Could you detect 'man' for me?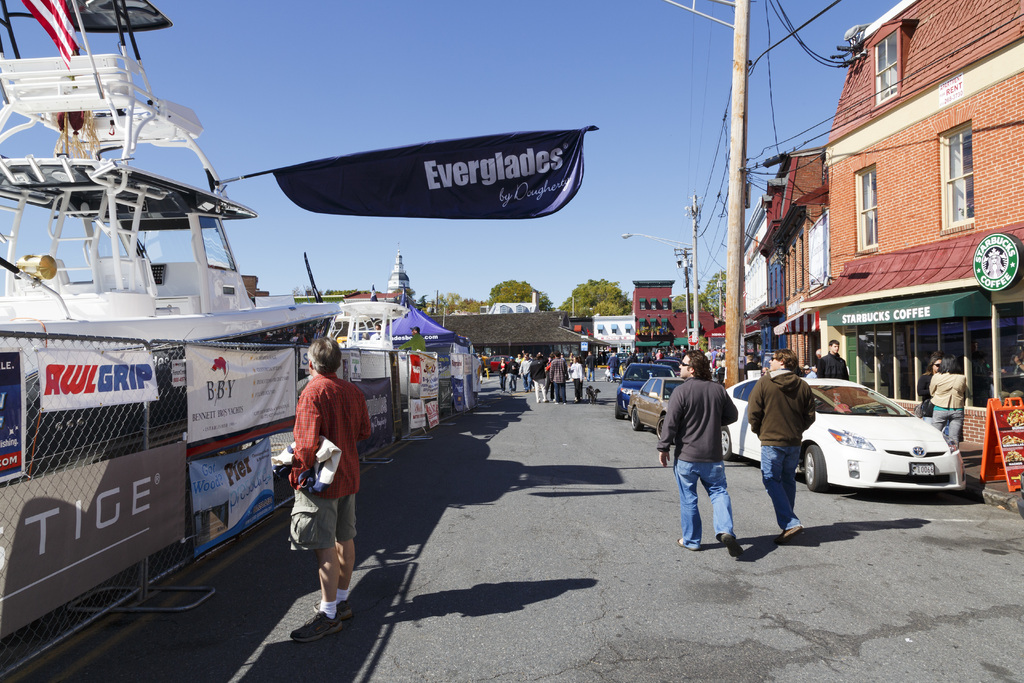
Detection result: Rect(654, 348, 746, 557).
